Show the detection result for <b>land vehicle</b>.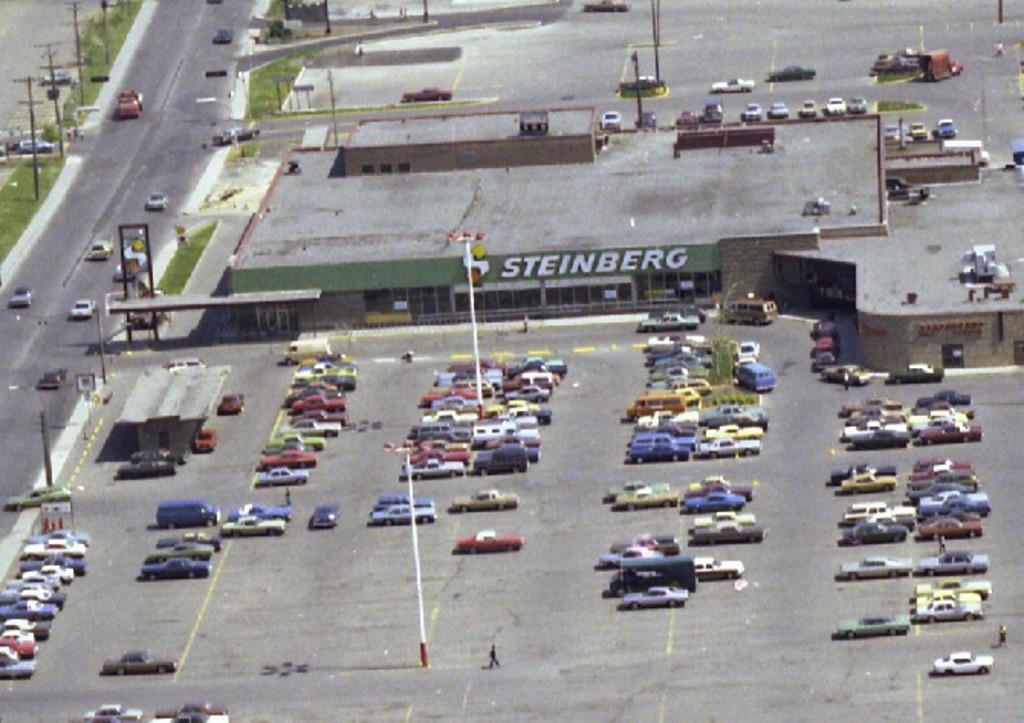
pyautogui.locateOnScreen(127, 442, 190, 466).
